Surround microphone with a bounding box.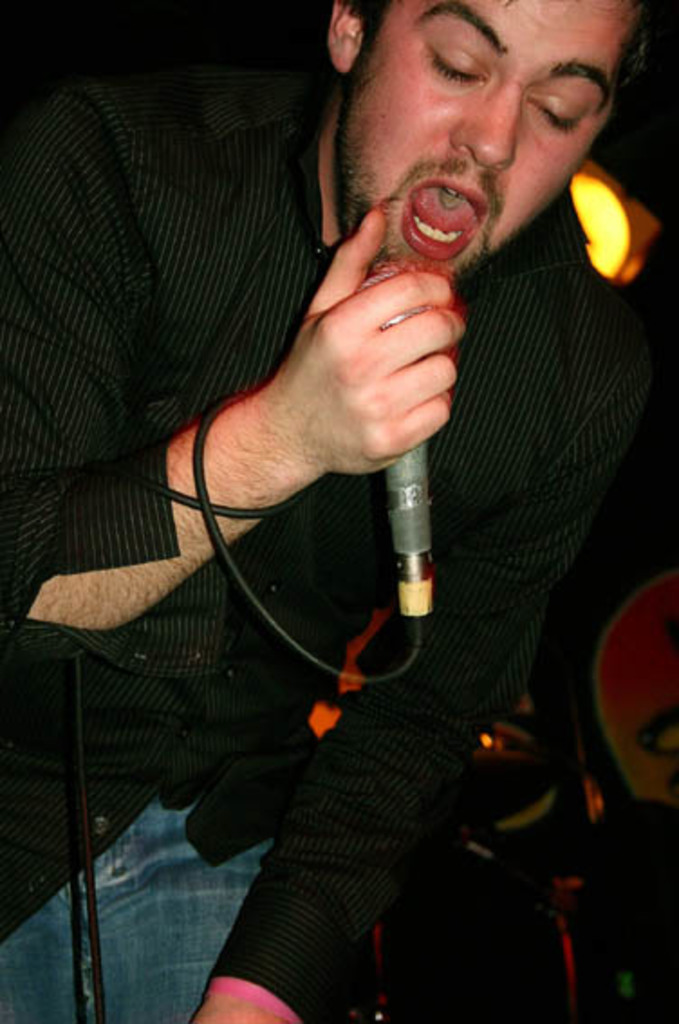
bbox=[361, 267, 437, 623].
